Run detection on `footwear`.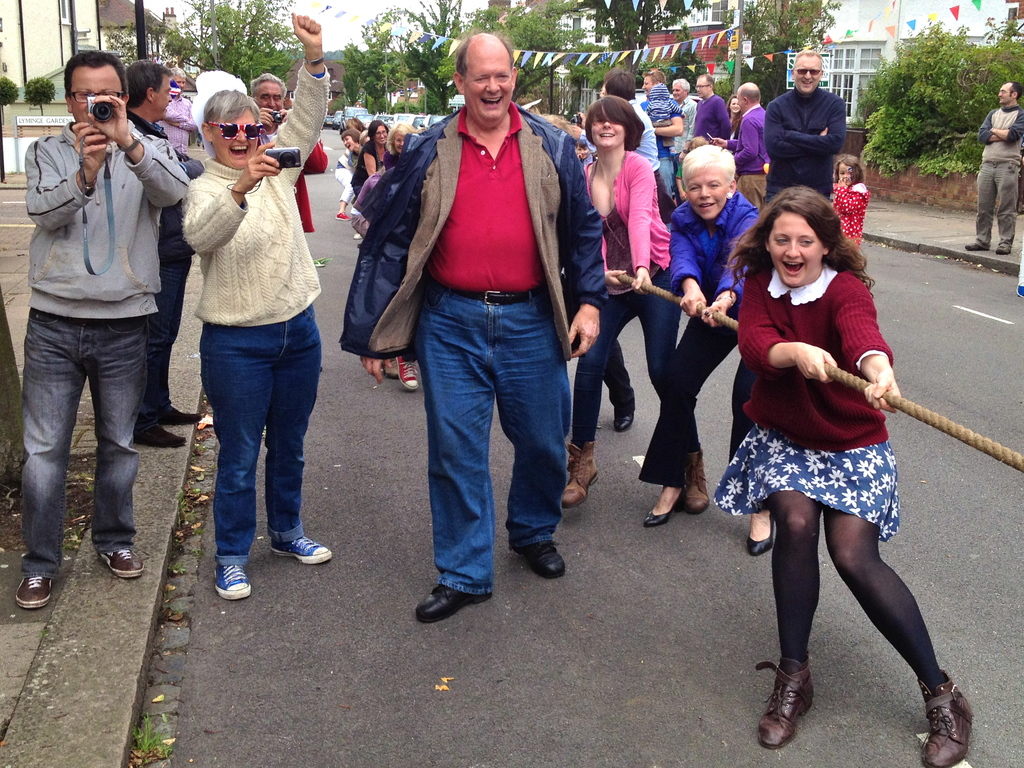
Result: detection(962, 239, 988, 252).
